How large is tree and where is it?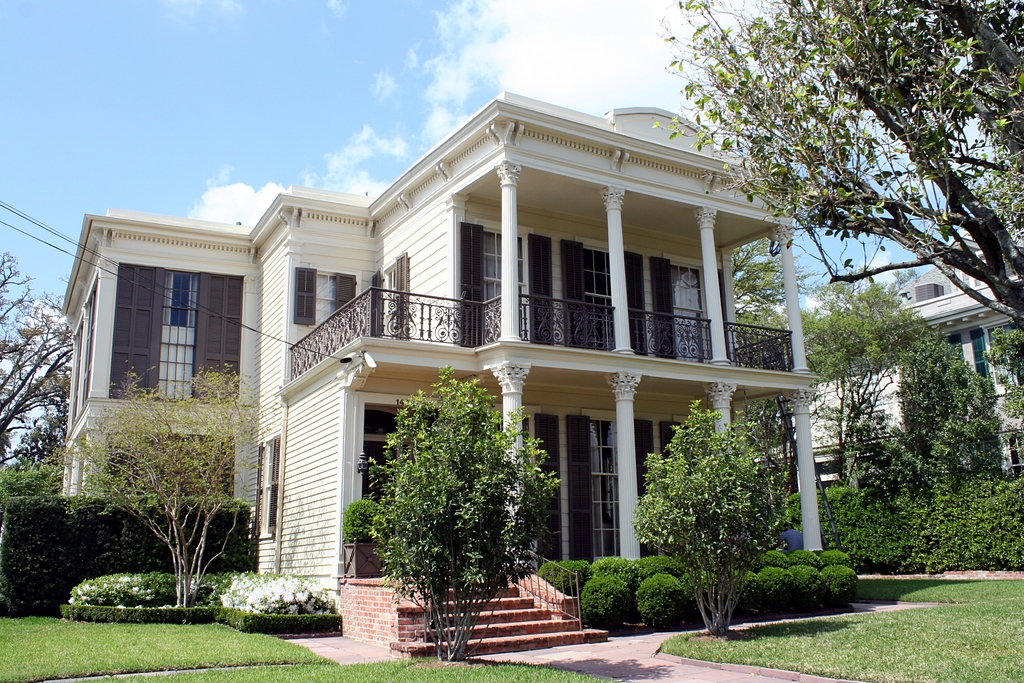
Bounding box: bbox(635, 0, 1023, 341).
